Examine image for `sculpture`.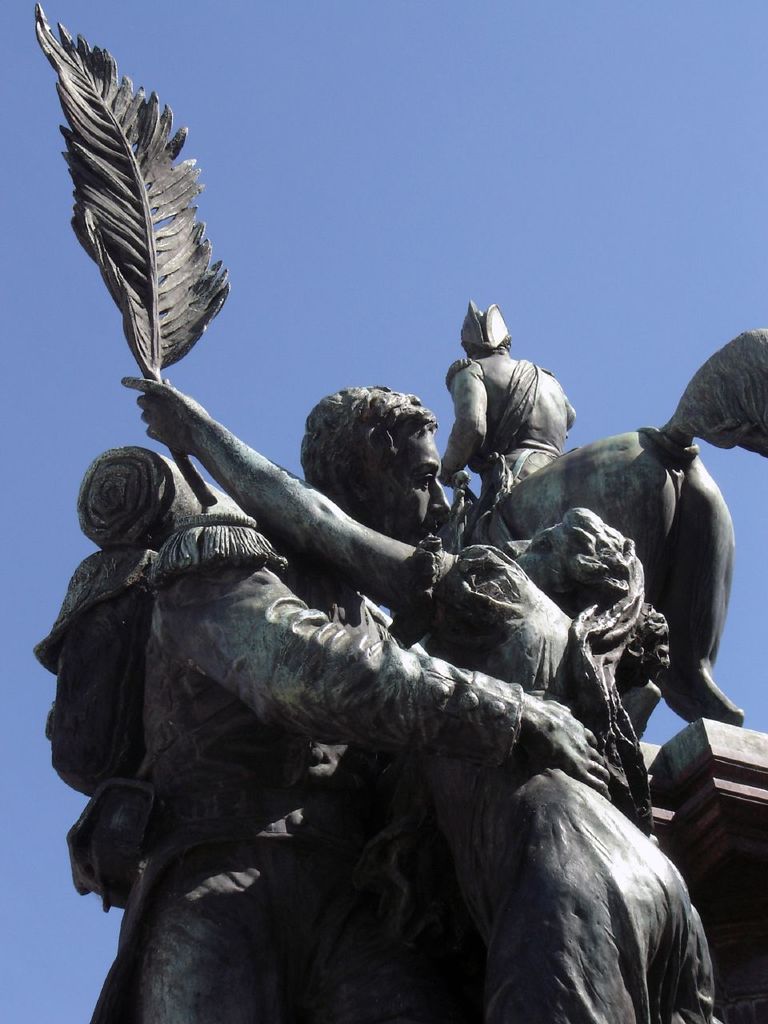
Examination result: pyautogui.locateOnScreen(429, 295, 767, 754).
